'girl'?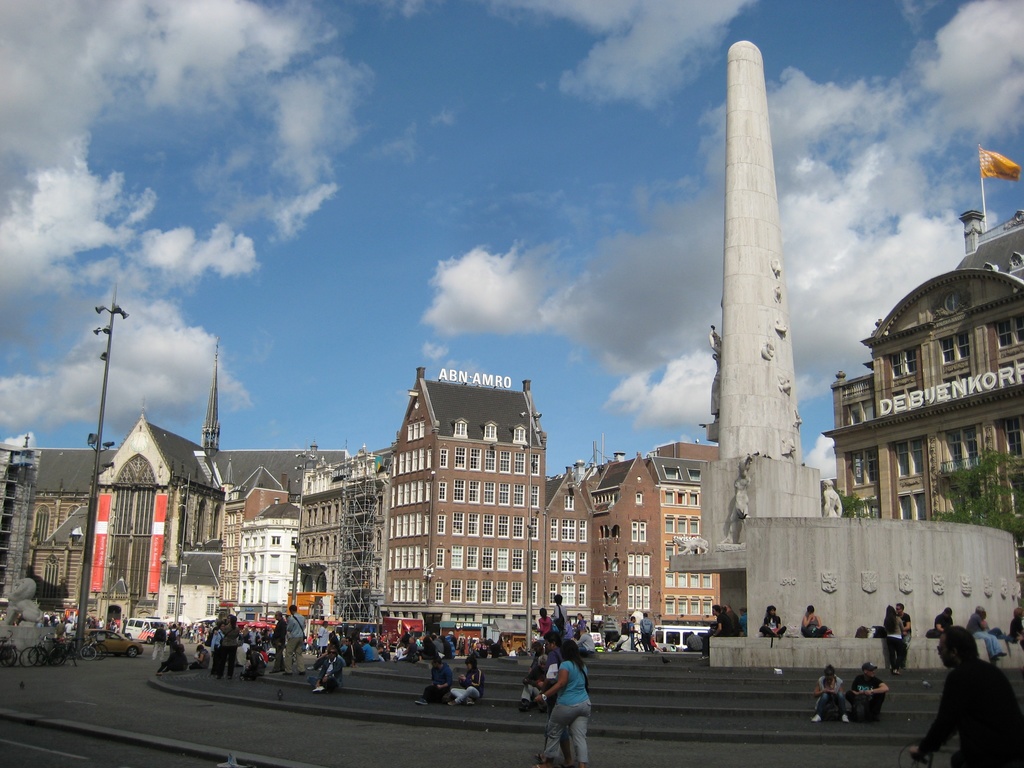
pyautogui.locateOnScreen(764, 608, 786, 642)
